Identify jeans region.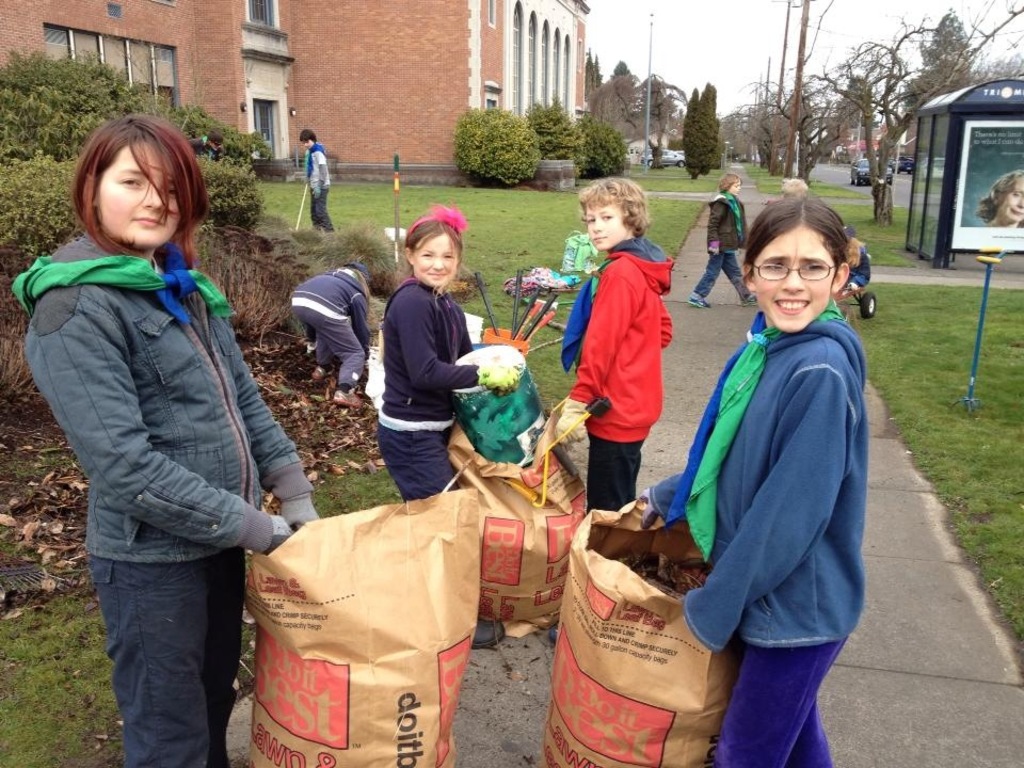
Region: rect(306, 186, 331, 228).
